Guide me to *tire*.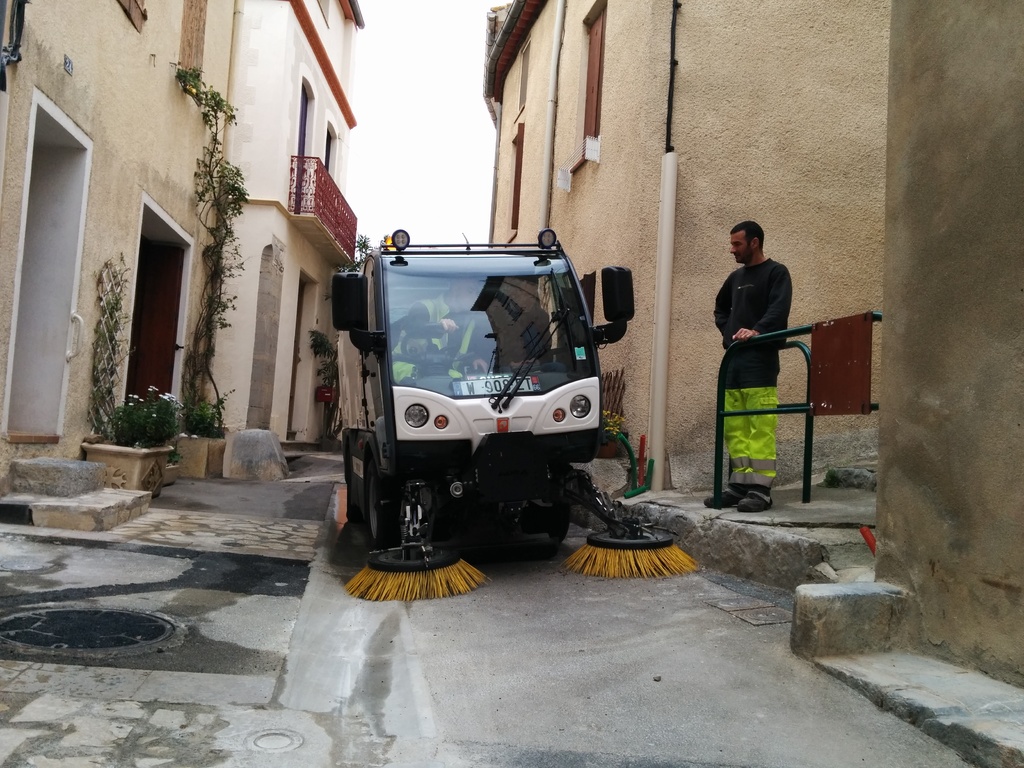
Guidance: Rect(363, 462, 400, 550).
